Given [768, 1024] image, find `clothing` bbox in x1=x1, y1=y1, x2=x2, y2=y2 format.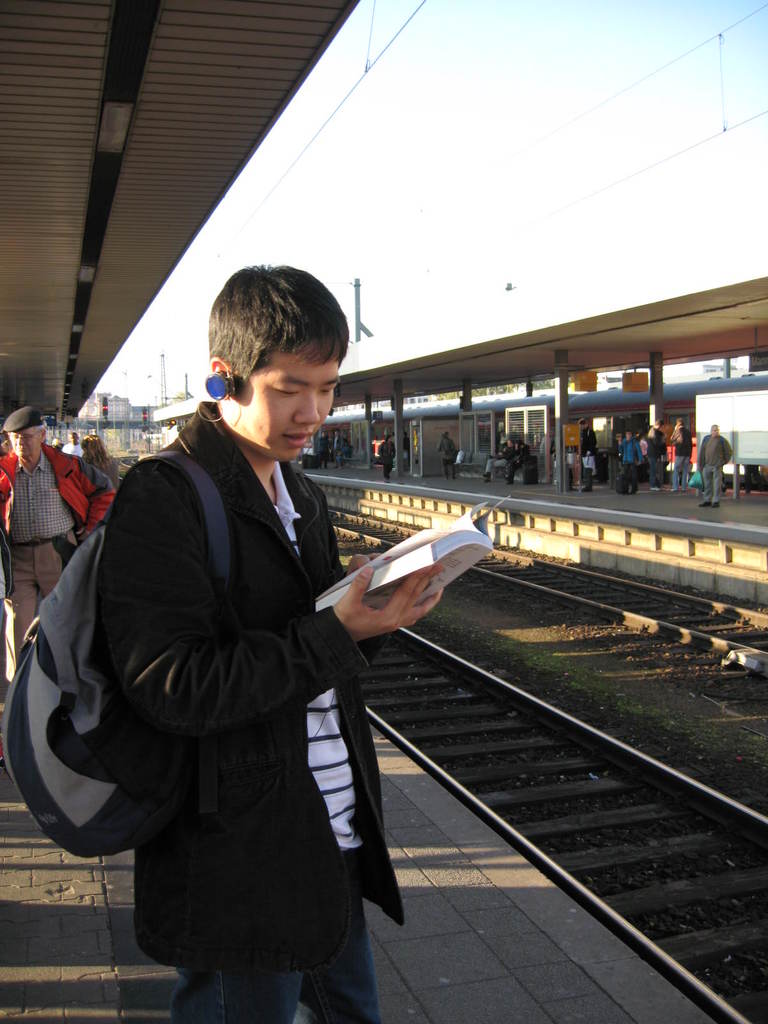
x1=437, y1=435, x2=458, y2=483.
